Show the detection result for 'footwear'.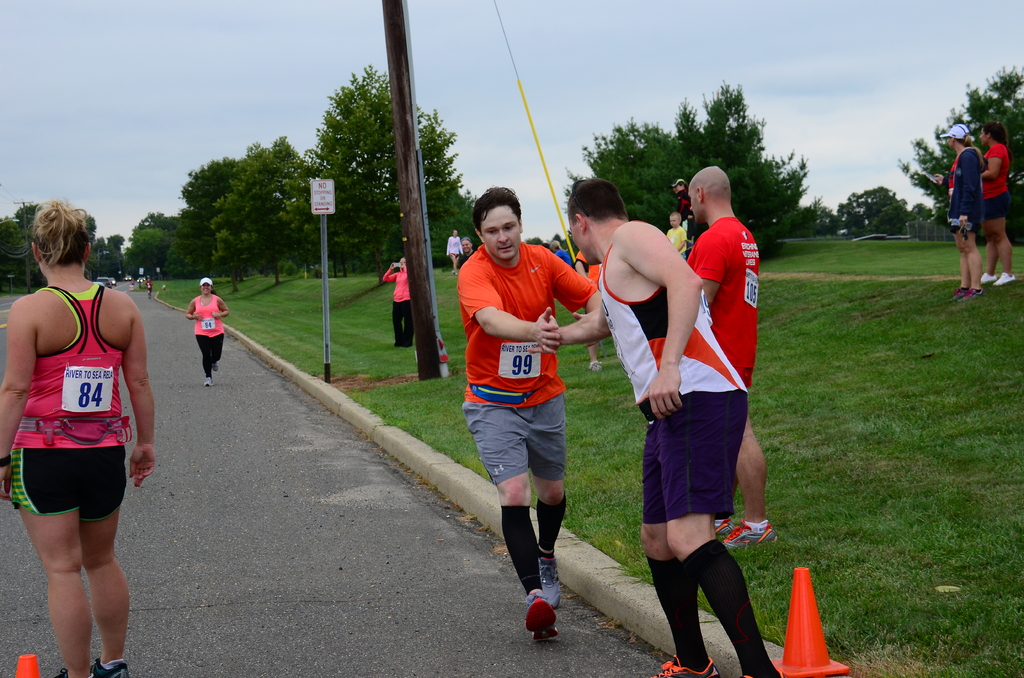
box=[738, 675, 788, 677].
